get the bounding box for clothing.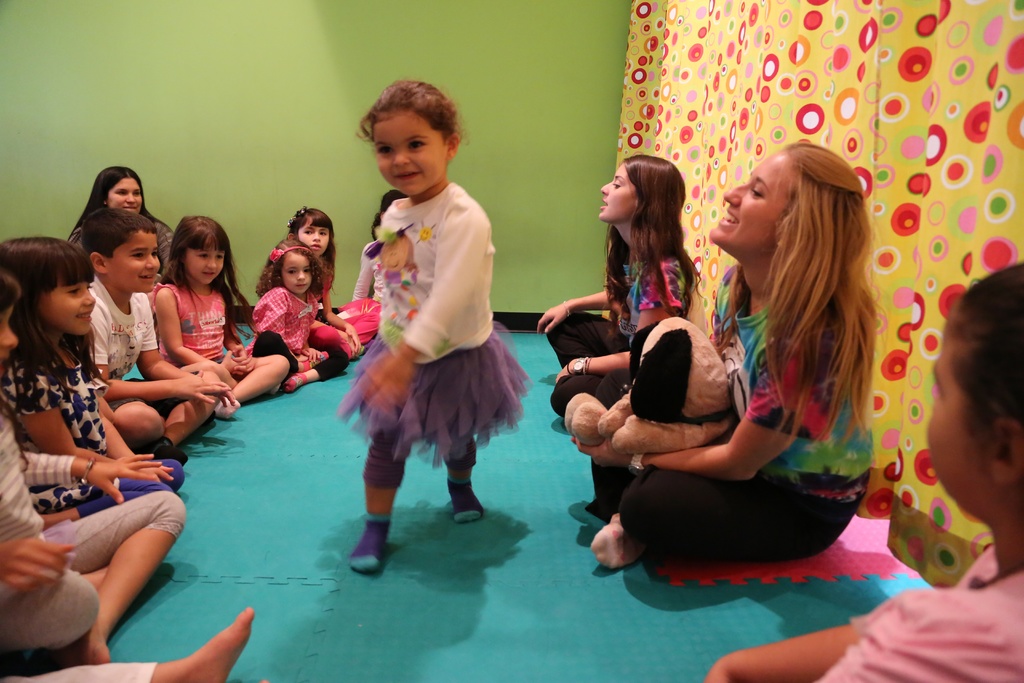
[547, 254, 706, 422].
